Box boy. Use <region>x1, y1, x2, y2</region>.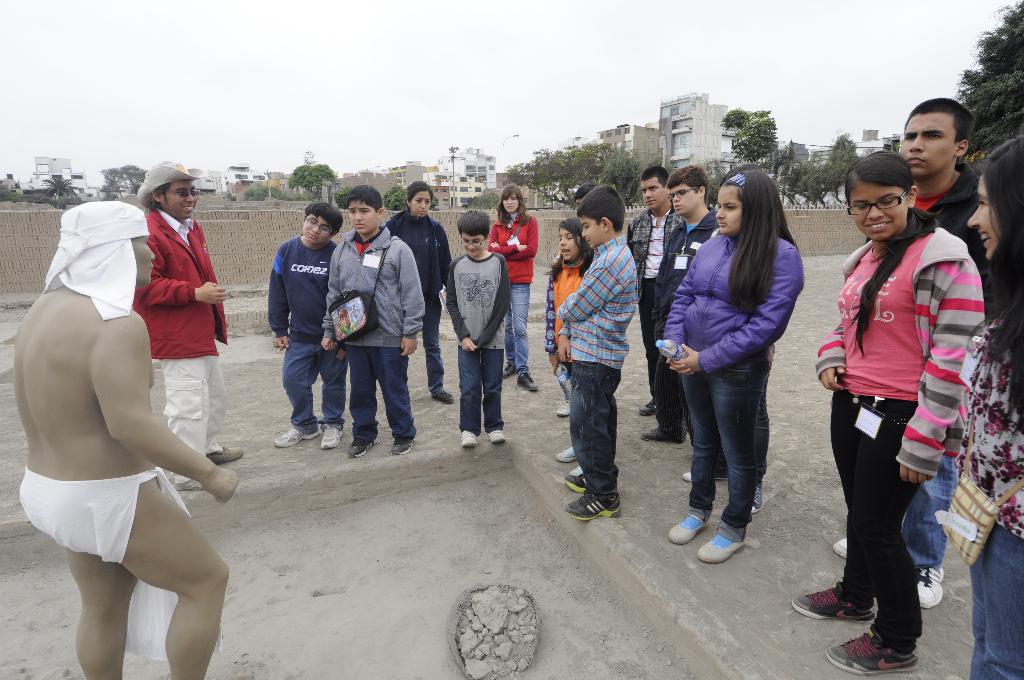
<region>321, 184, 428, 458</region>.
